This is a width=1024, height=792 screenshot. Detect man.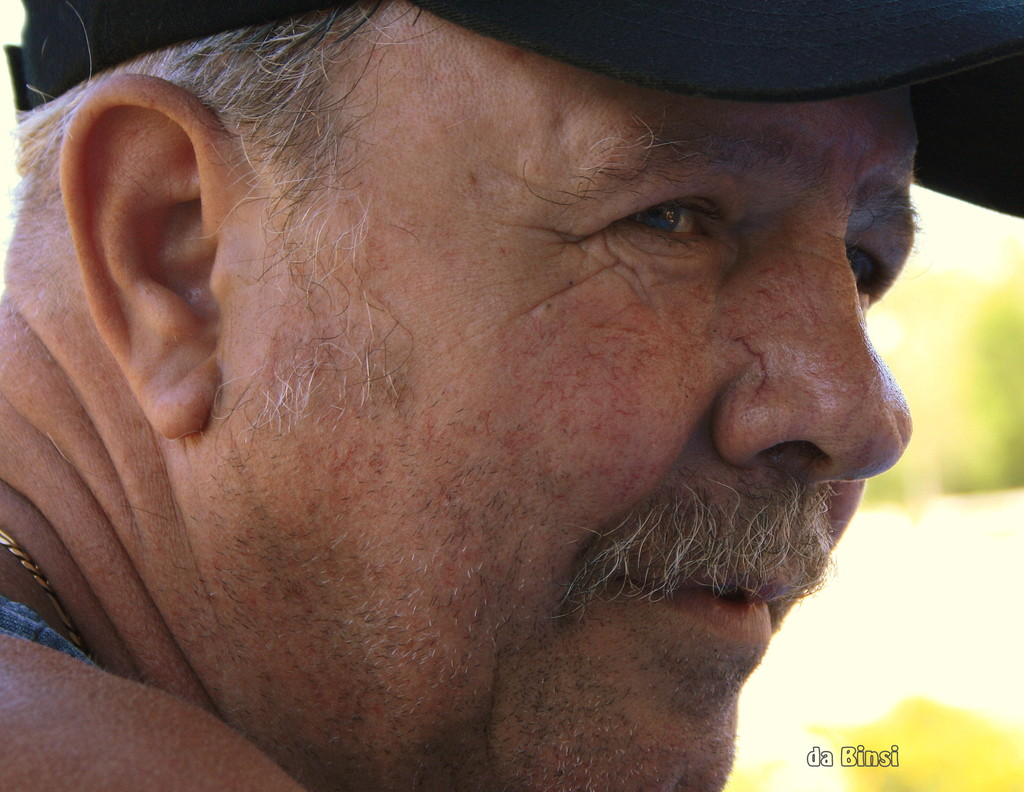
1, 1, 1021, 791.
